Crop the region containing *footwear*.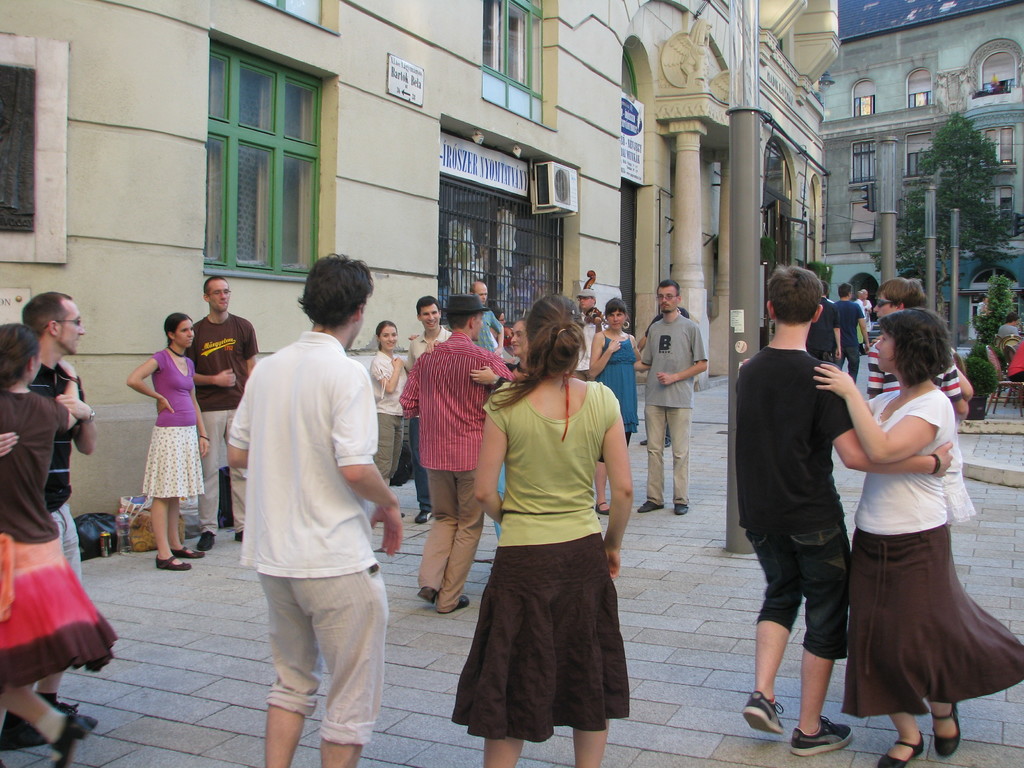
Crop region: <box>934,695,956,753</box>.
